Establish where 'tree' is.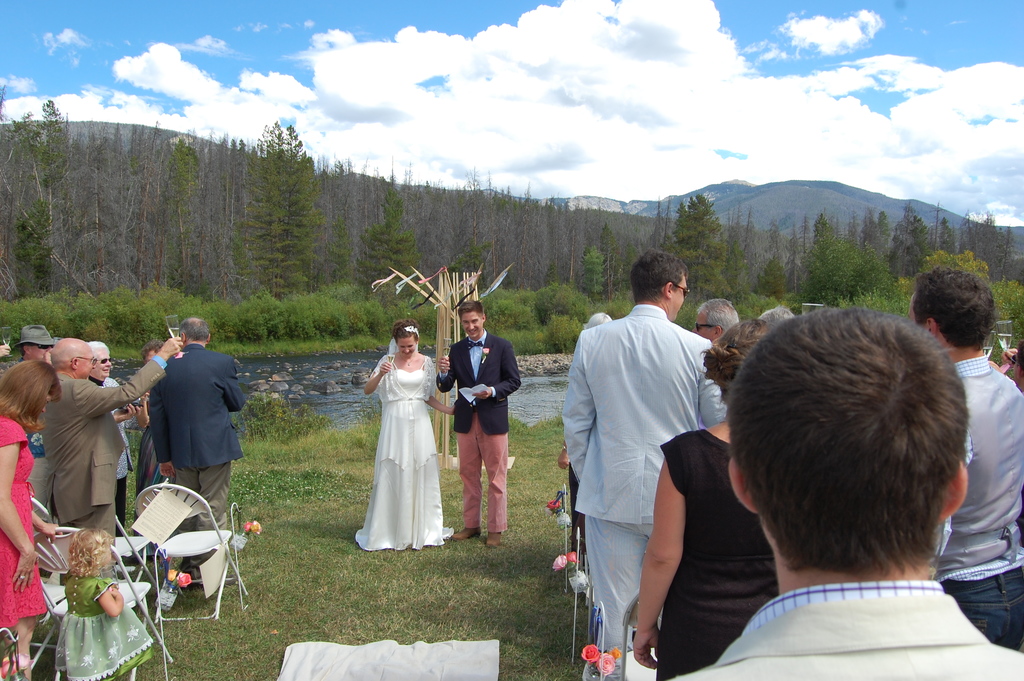
Established at left=214, top=112, right=330, bottom=308.
